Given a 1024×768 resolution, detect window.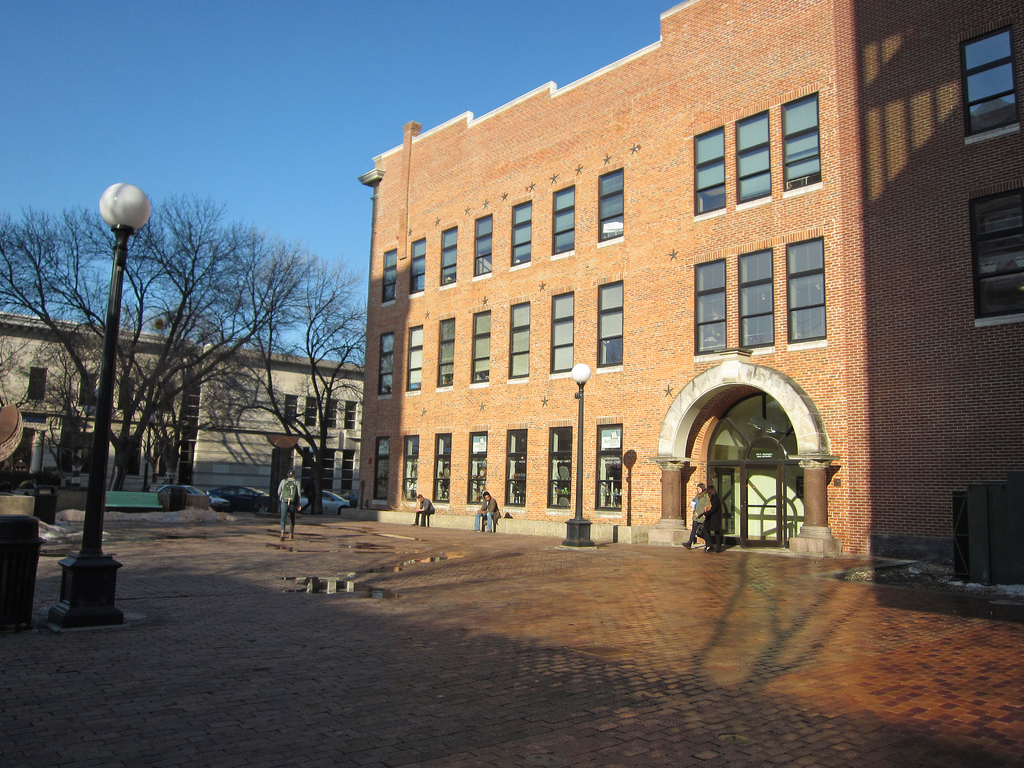
bbox=(378, 337, 395, 395).
